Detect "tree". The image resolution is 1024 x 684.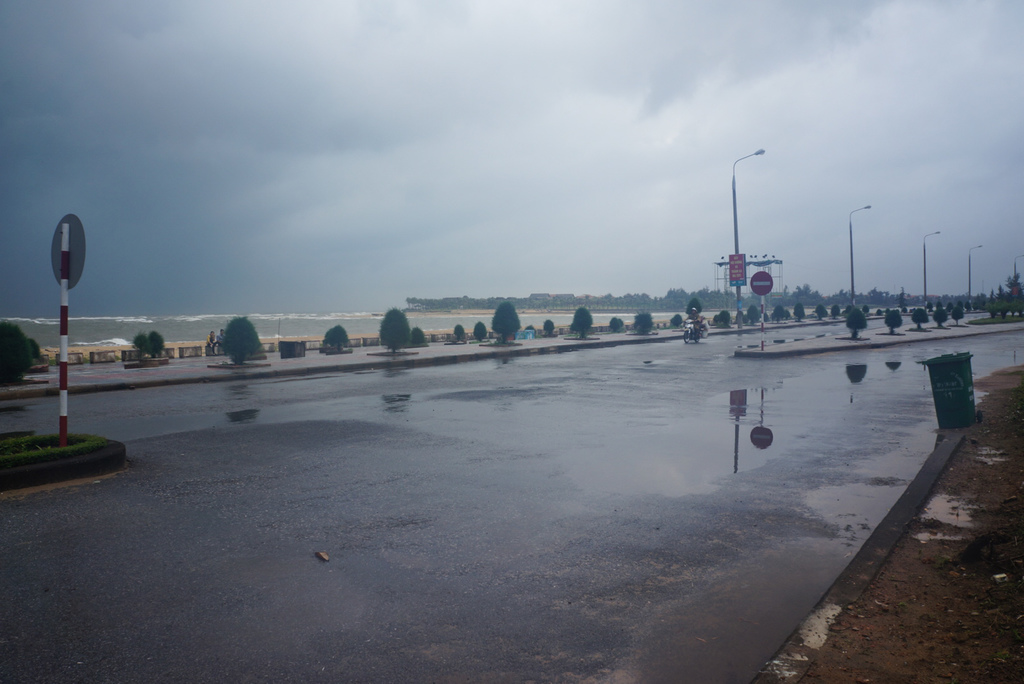
{"x1": 685, "y1": 298, "x2": 703, "y2": 325}.
